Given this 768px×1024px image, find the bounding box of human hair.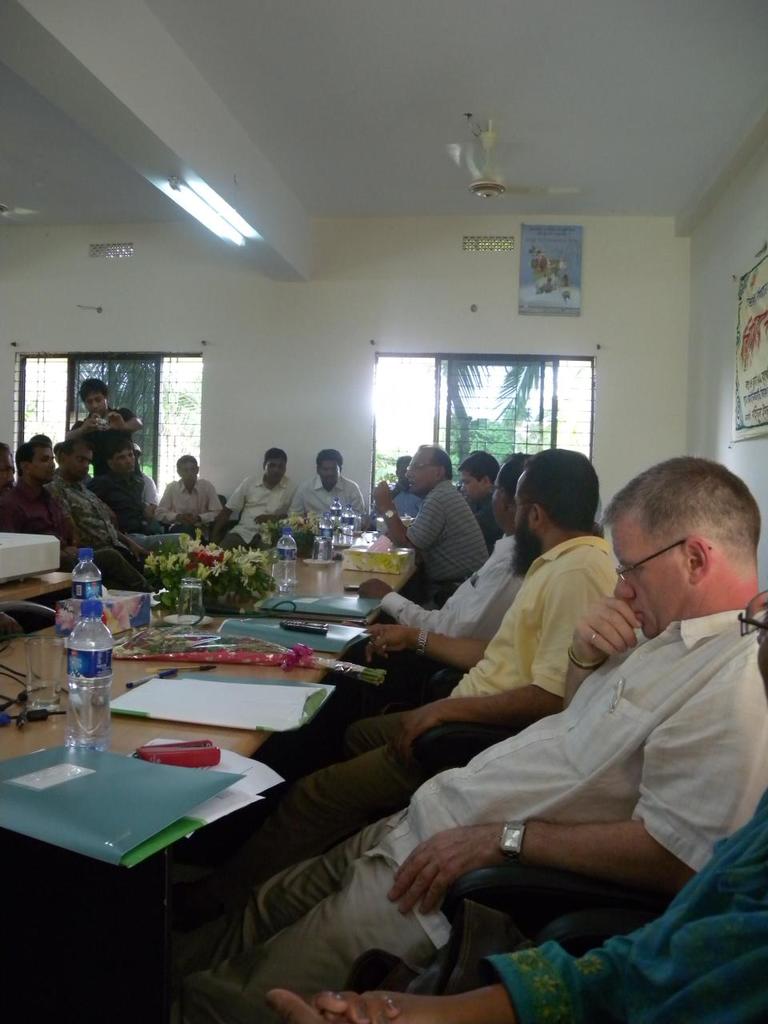
{"x1": 74, "y1": 374, "x2": 106, "y2": 405}.
